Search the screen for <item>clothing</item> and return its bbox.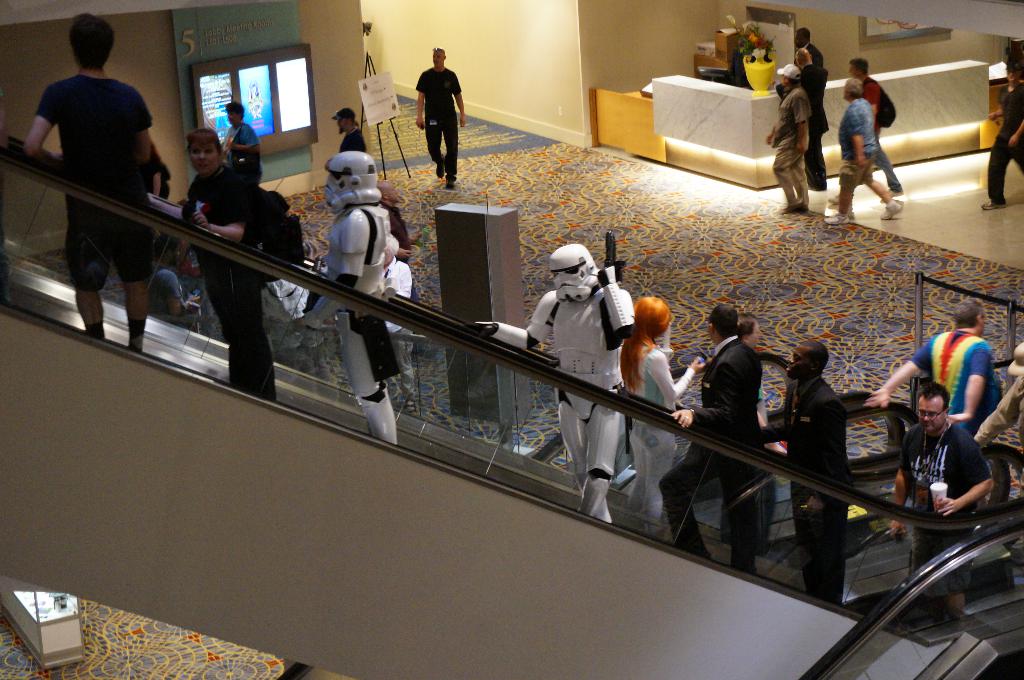
Found: x1=226 y1=120 x2=265 y2=175.
